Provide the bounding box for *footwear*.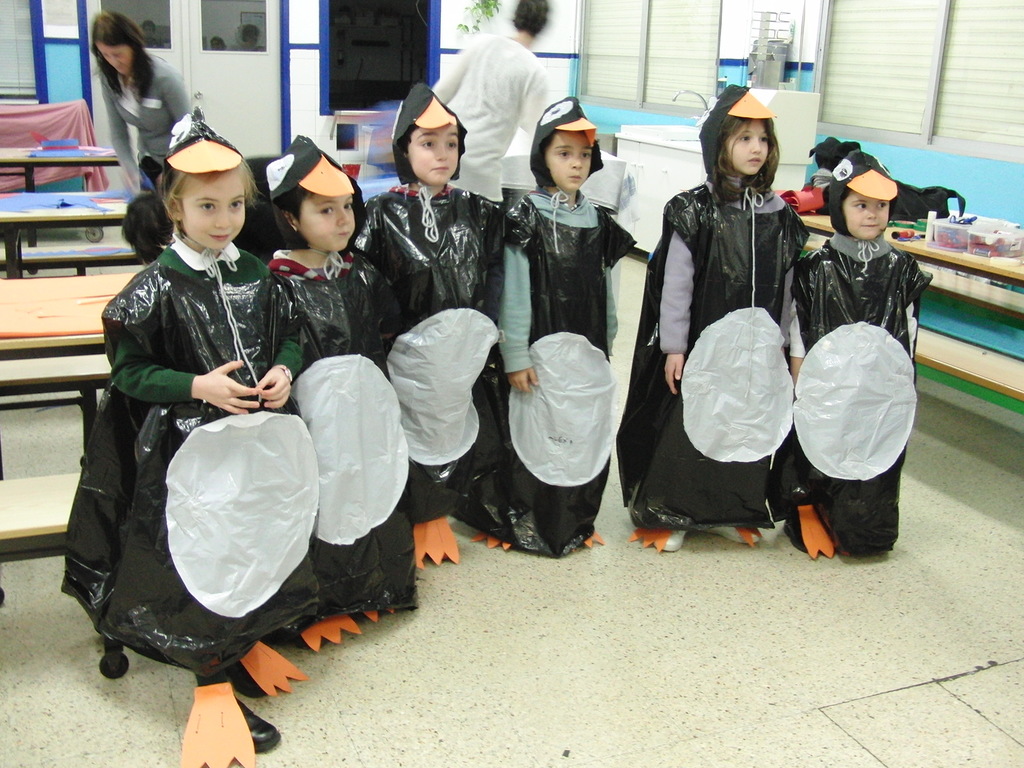
x1=698 y1=528 x2=758 y2=548.
